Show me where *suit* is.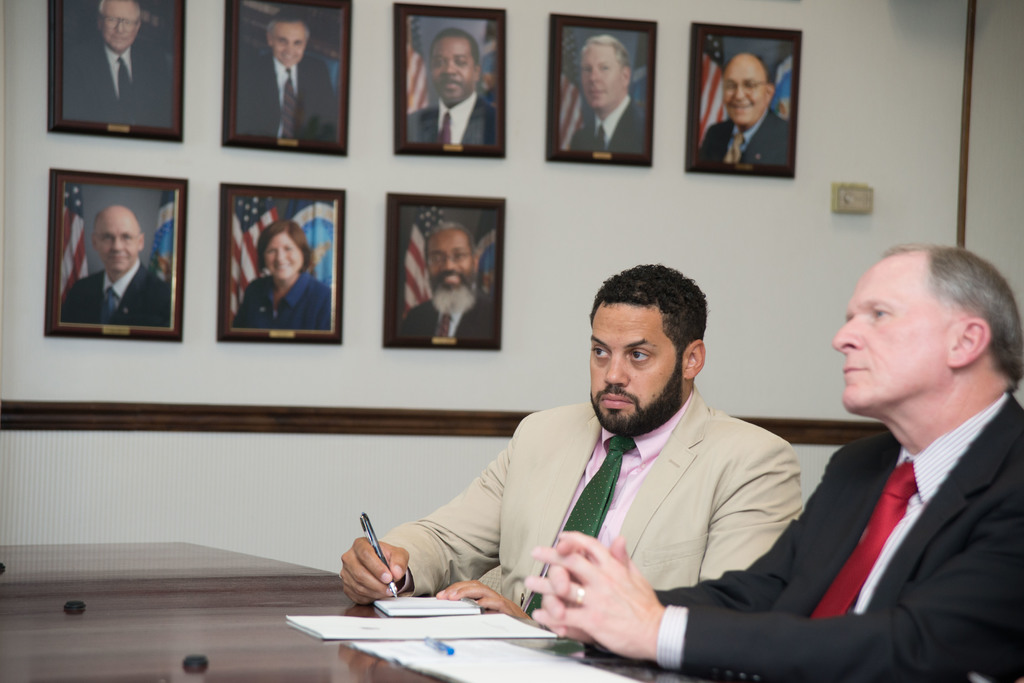
*suit* is at select_region(407, 94, 499, 145).
